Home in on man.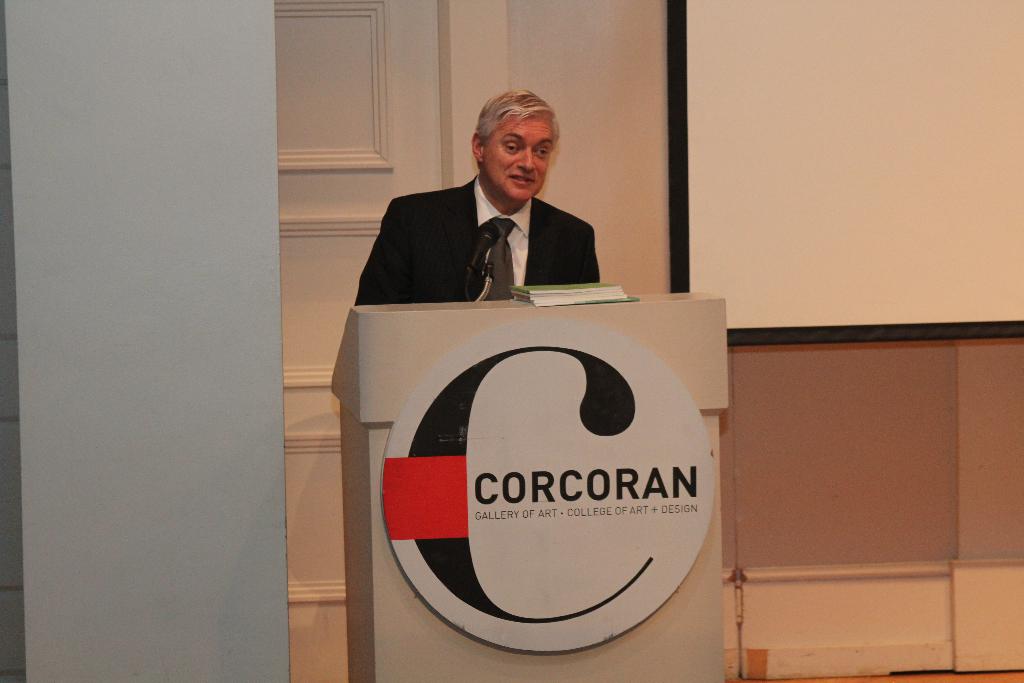
Homed in at 344/108/637/306.
